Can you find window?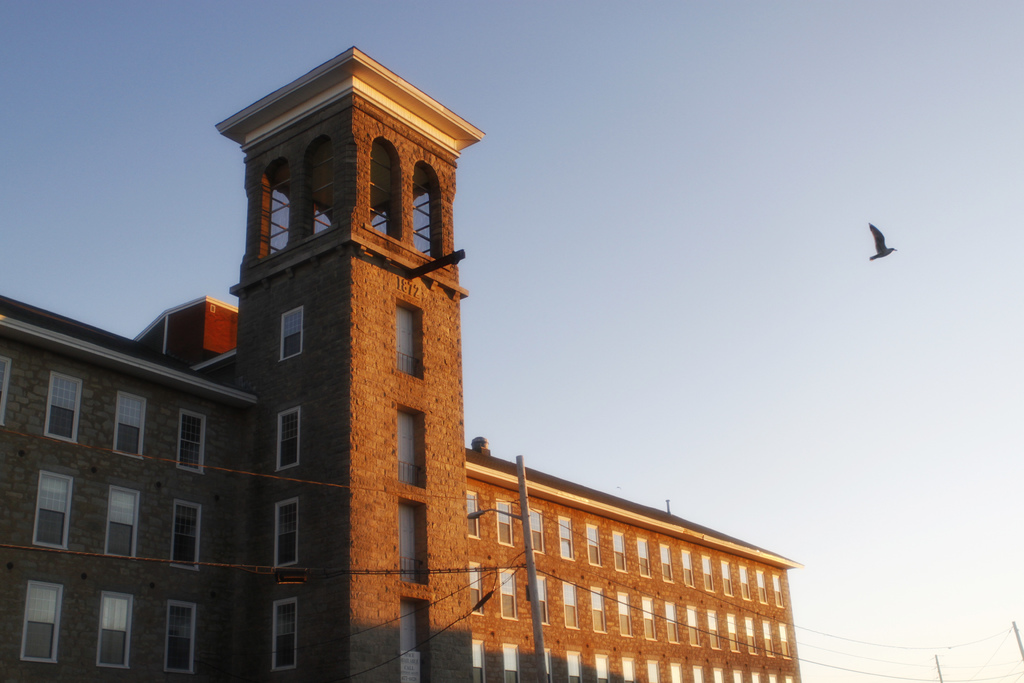
Yes, bounding box: box=[670, 664, 682, 682].
